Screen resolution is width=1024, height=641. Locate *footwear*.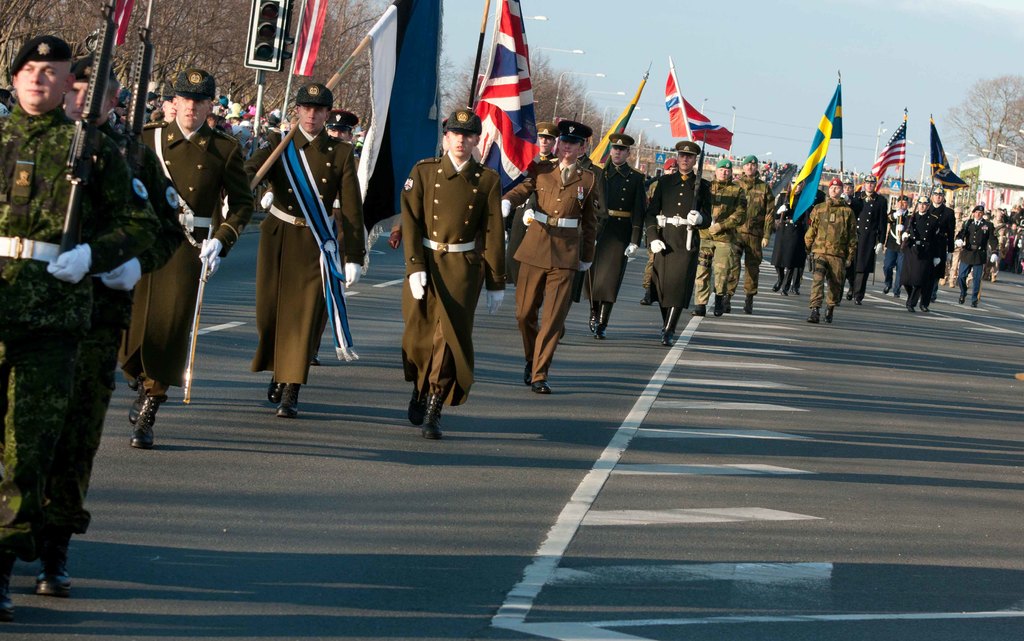
box=[595, 298, 614, 340].
